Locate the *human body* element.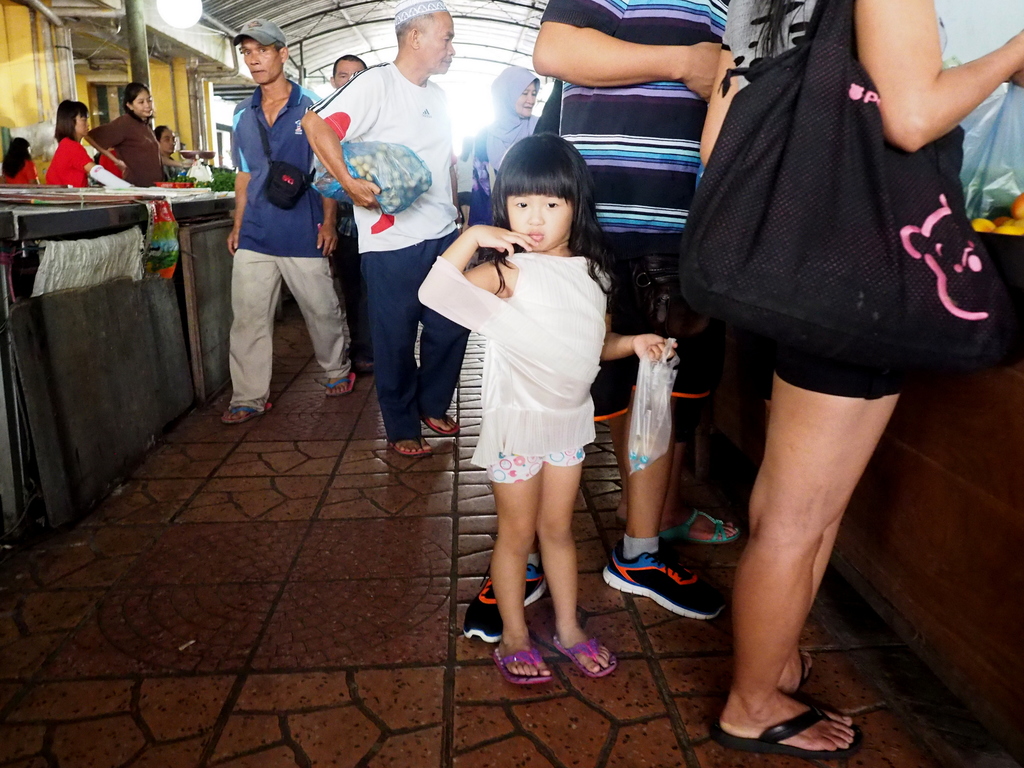
Element bbox: x1=87, y1=82, x2=156, y2=192.
